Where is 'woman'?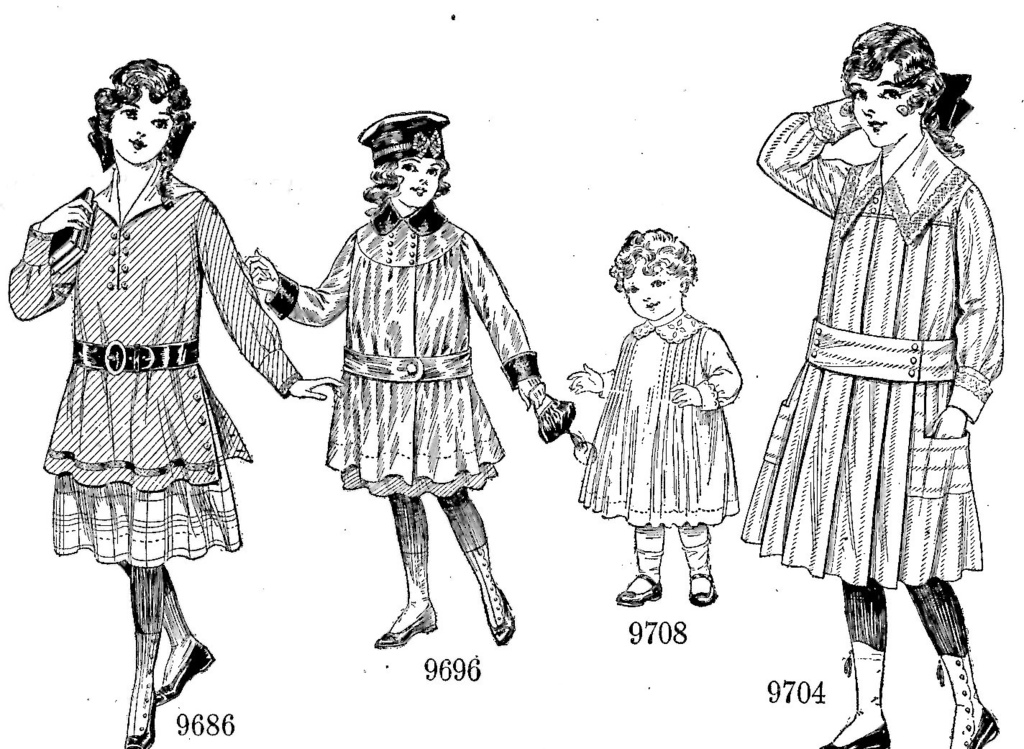
left=749, top=20, right=1007, bottom=684.
